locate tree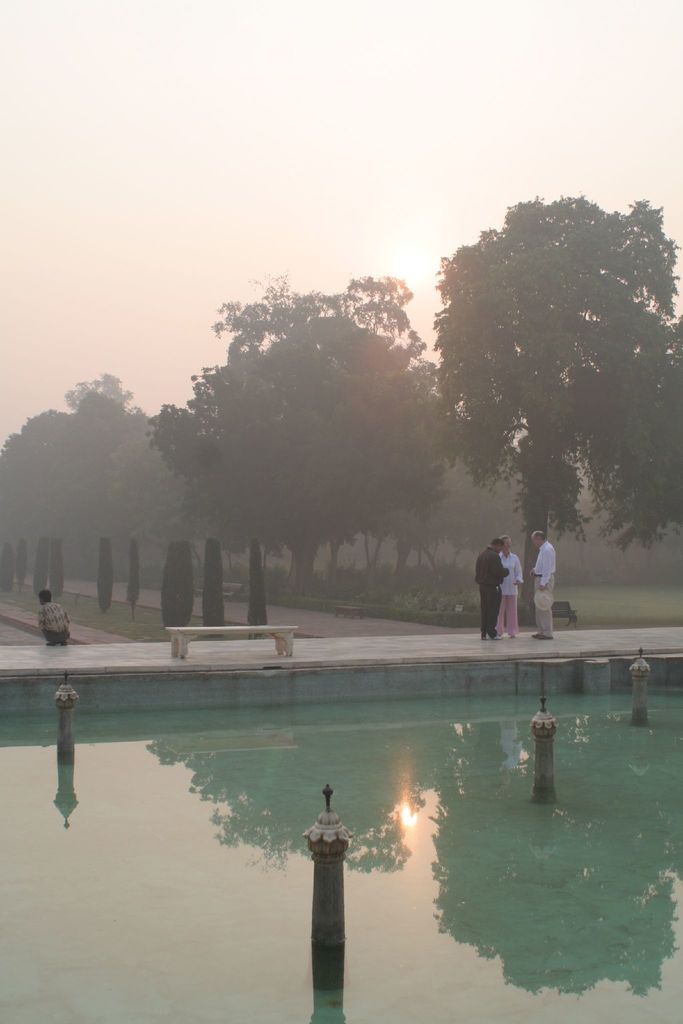
<bbox>141, 263, 490, 595</bbox>
